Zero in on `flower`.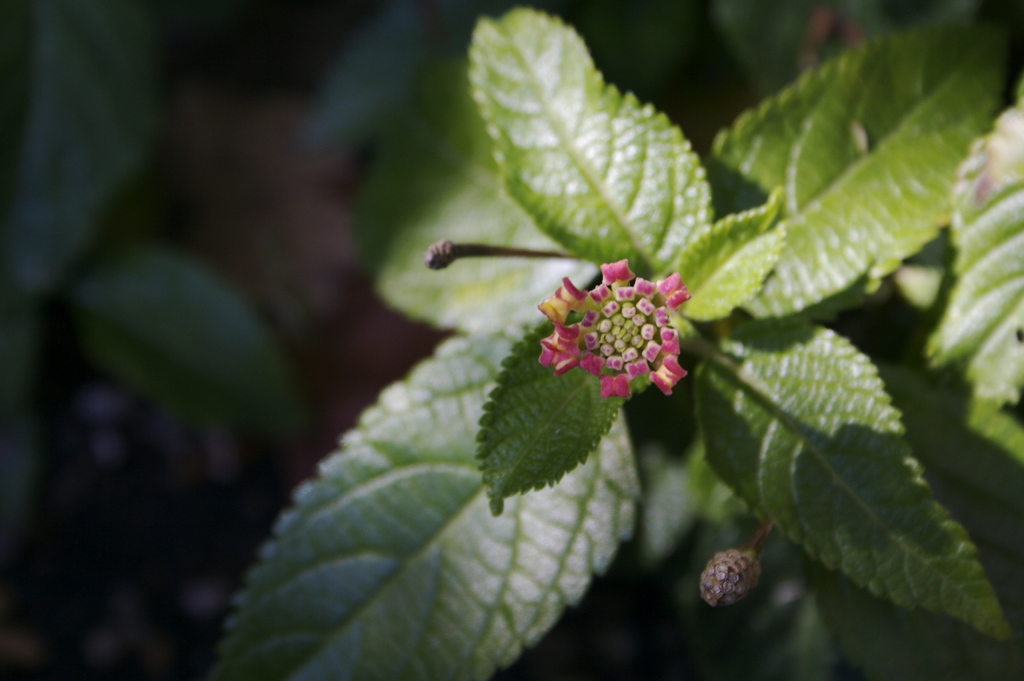
Zeroed in: 507/245/710/414.
